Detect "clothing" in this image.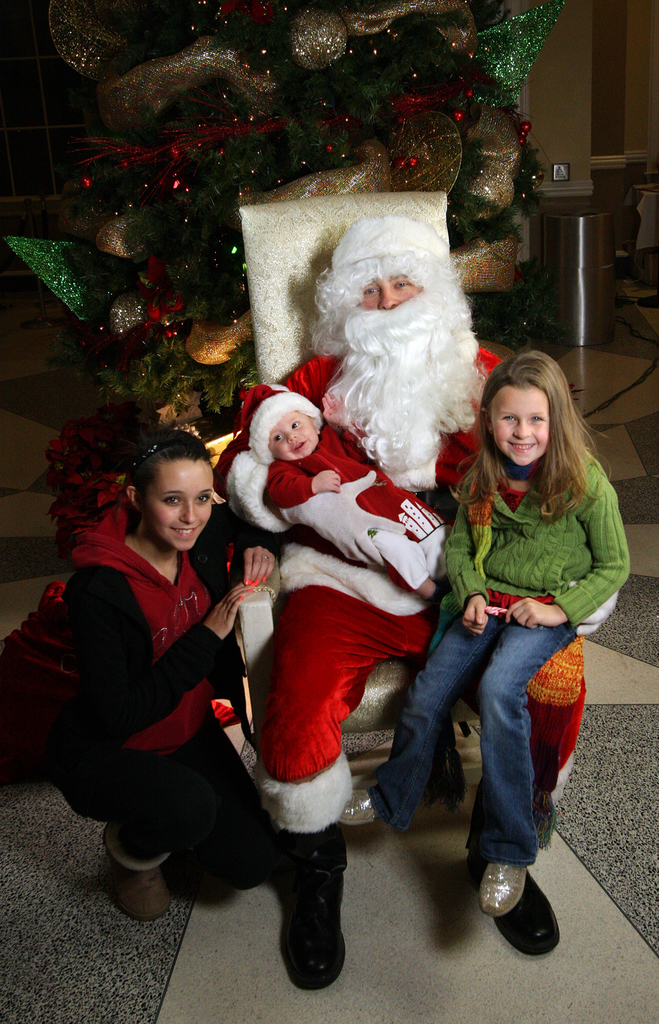
Detection: [264,410,439,593].
